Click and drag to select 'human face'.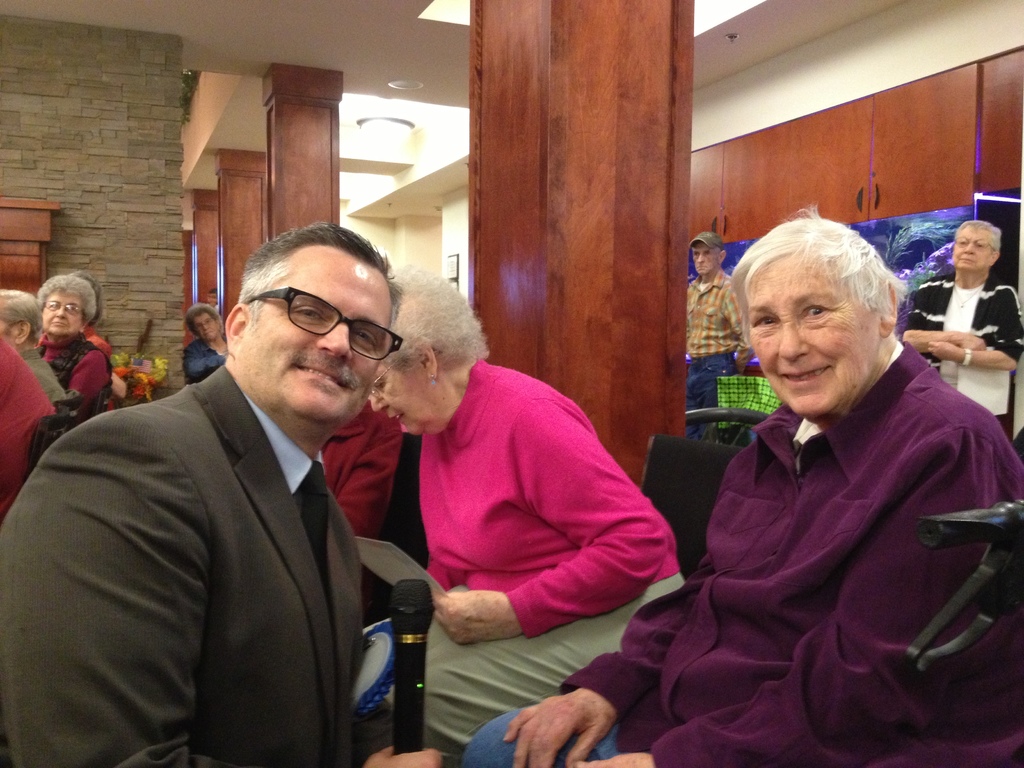
Selection: [x1=739, y1=254, x2=876, y2=417].
